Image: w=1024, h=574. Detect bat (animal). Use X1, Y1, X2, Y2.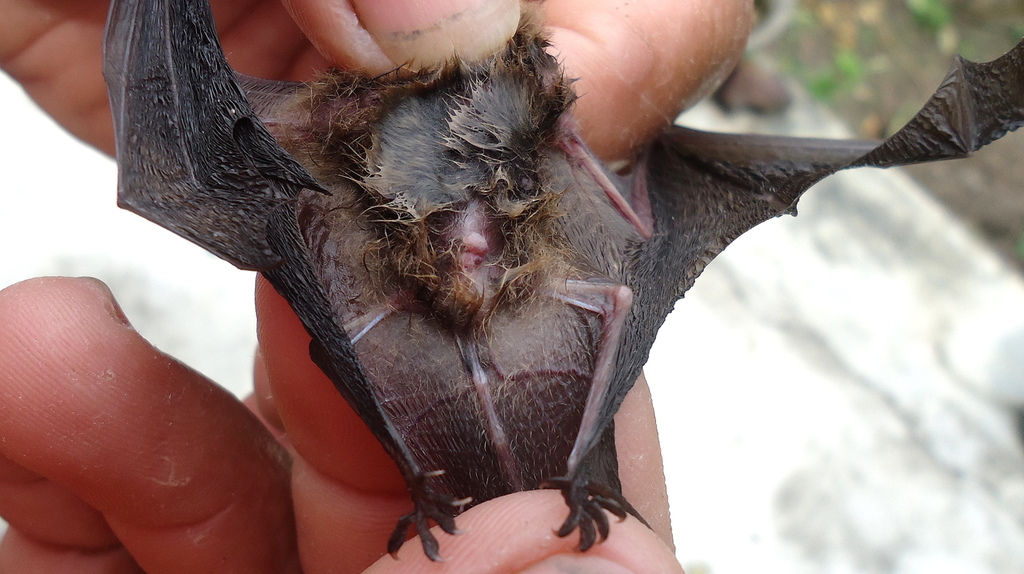
90, 0, 1023, 558.
